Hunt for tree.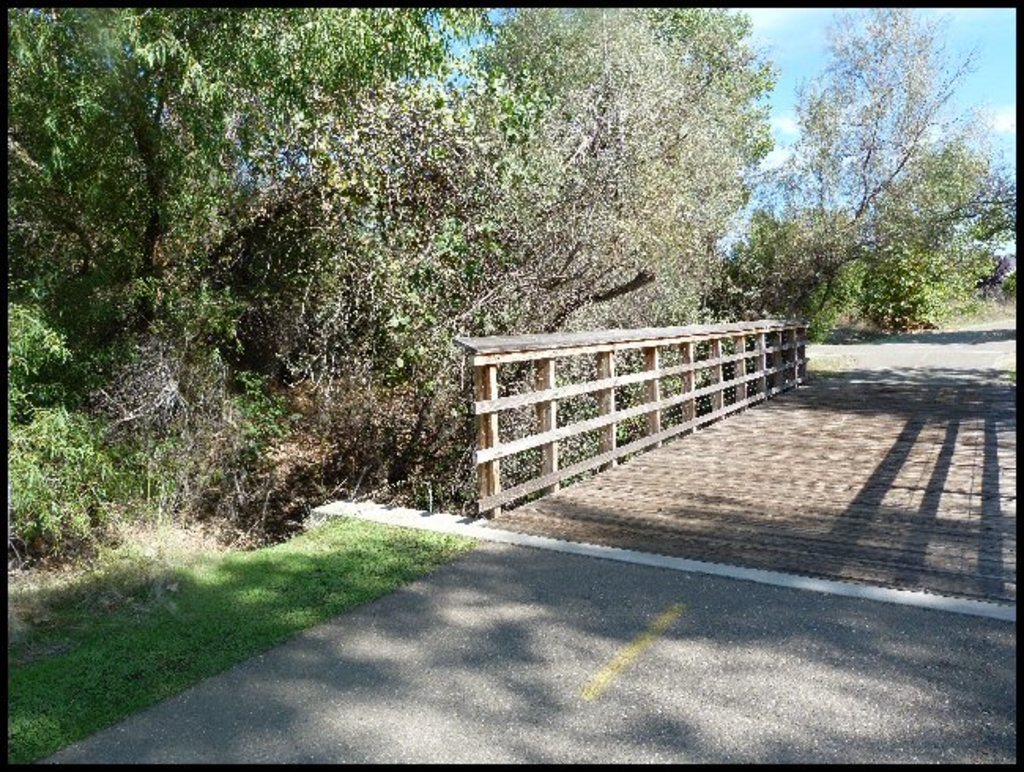
Hunted down at bbox(657, 35, 1019, 361).
